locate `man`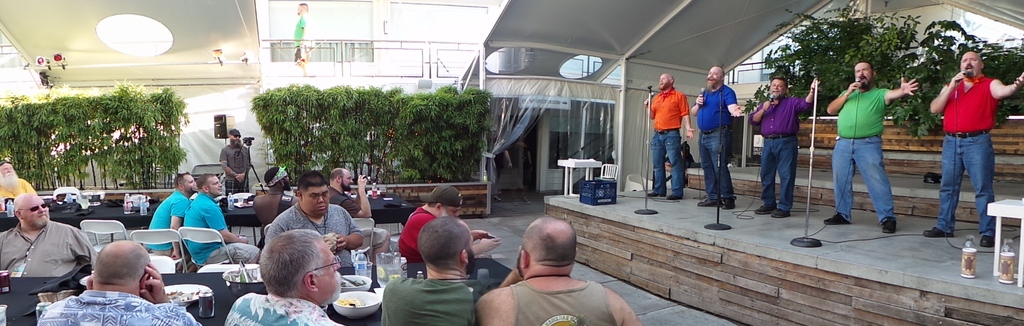
bbox=[140, 165, 199, 258]
